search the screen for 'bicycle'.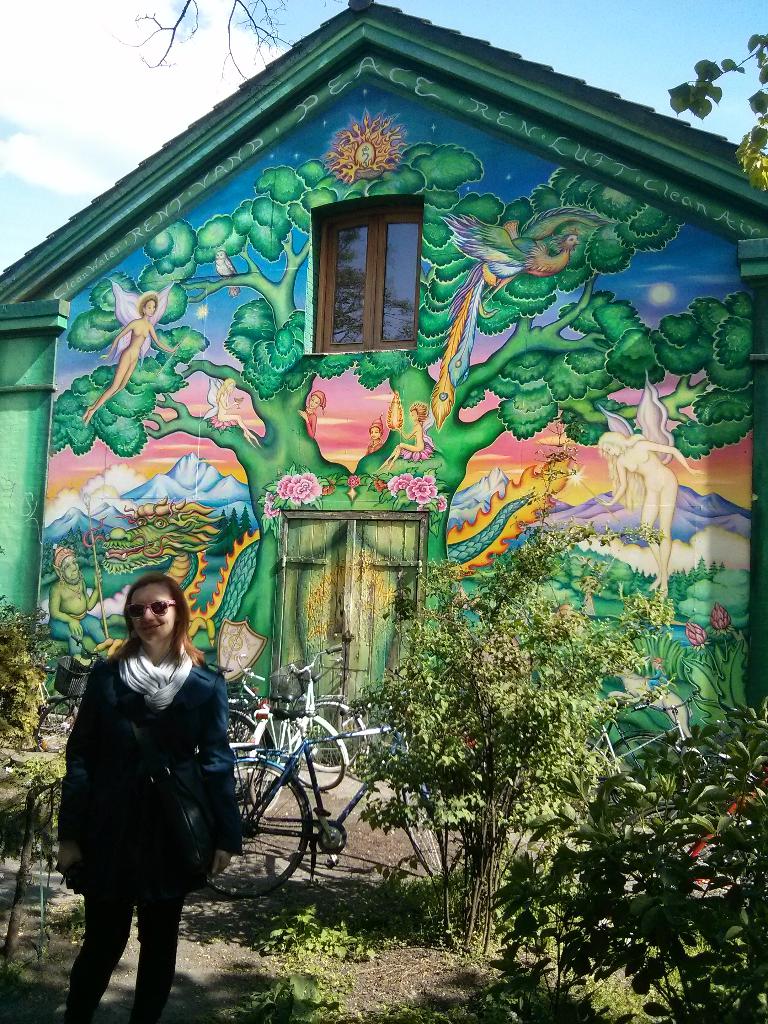
Found at x1=22, y1=653, x2=114, y2=774.
